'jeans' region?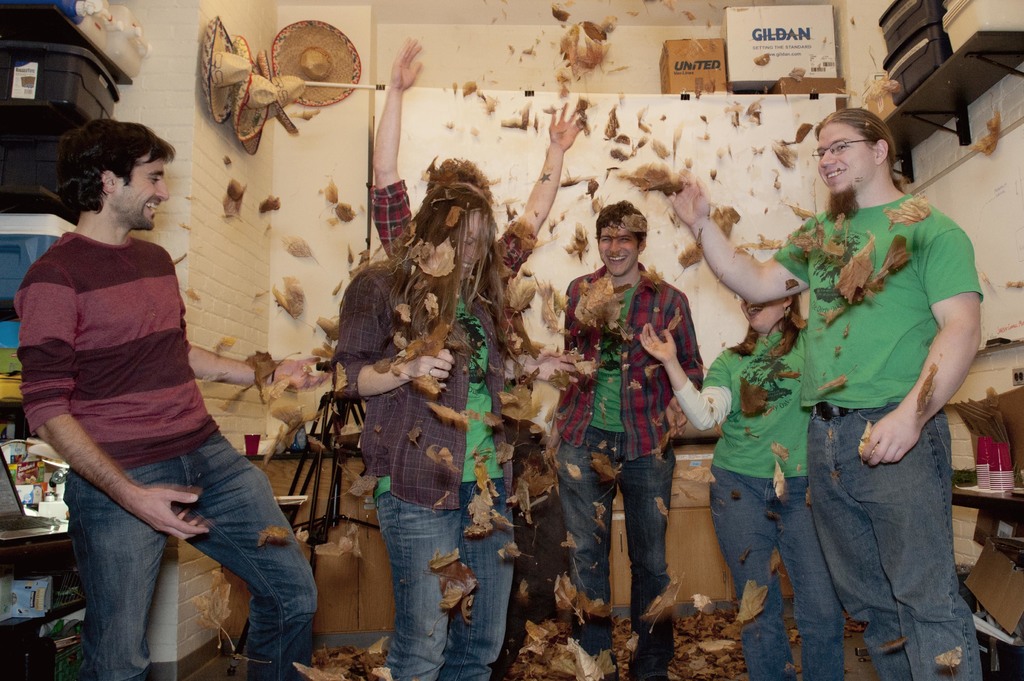
[22,438,319,679]
